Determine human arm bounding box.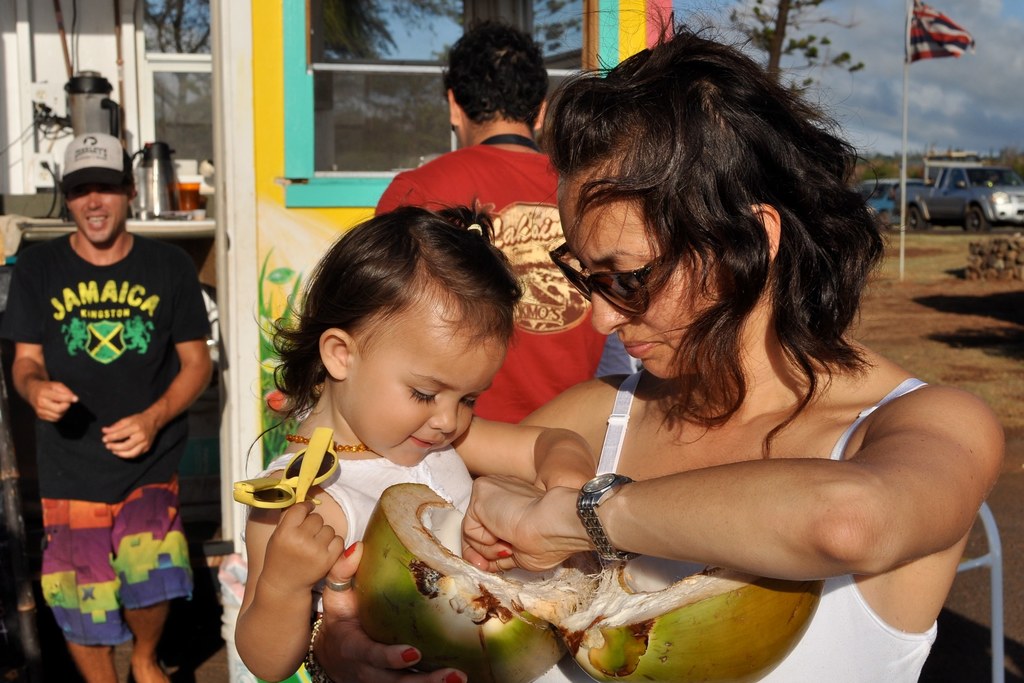
Determined: (x1=464, y1=407, x2=602, y2=492).
